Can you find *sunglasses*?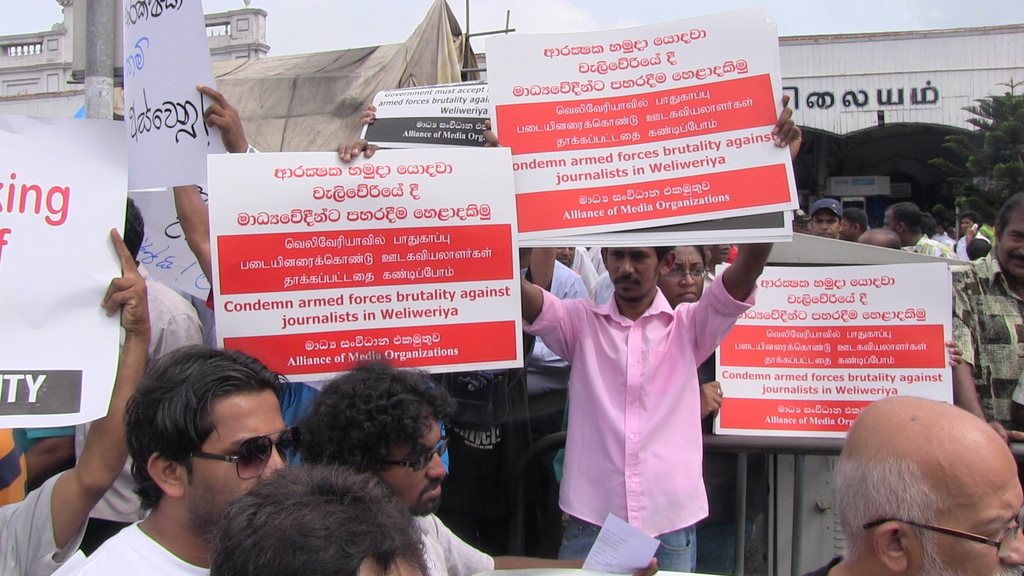
Yes, bounding box: rect(372, 435, 449, 468).
